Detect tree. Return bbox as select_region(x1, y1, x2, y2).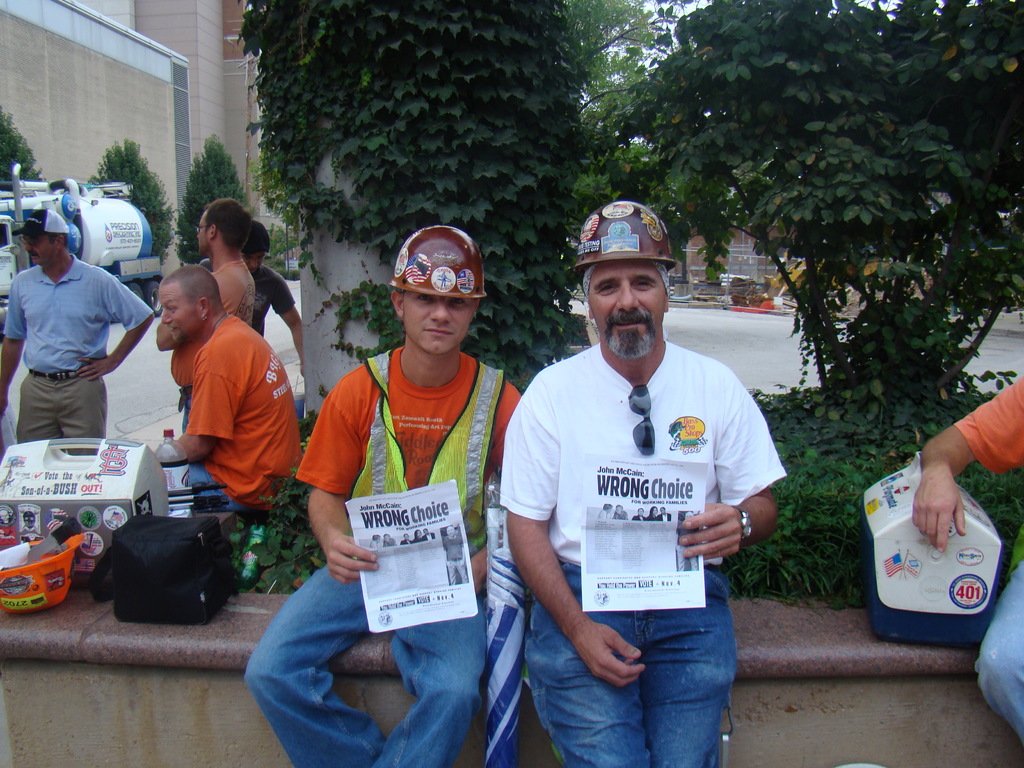
select_region(559, 0, 680, 131).
